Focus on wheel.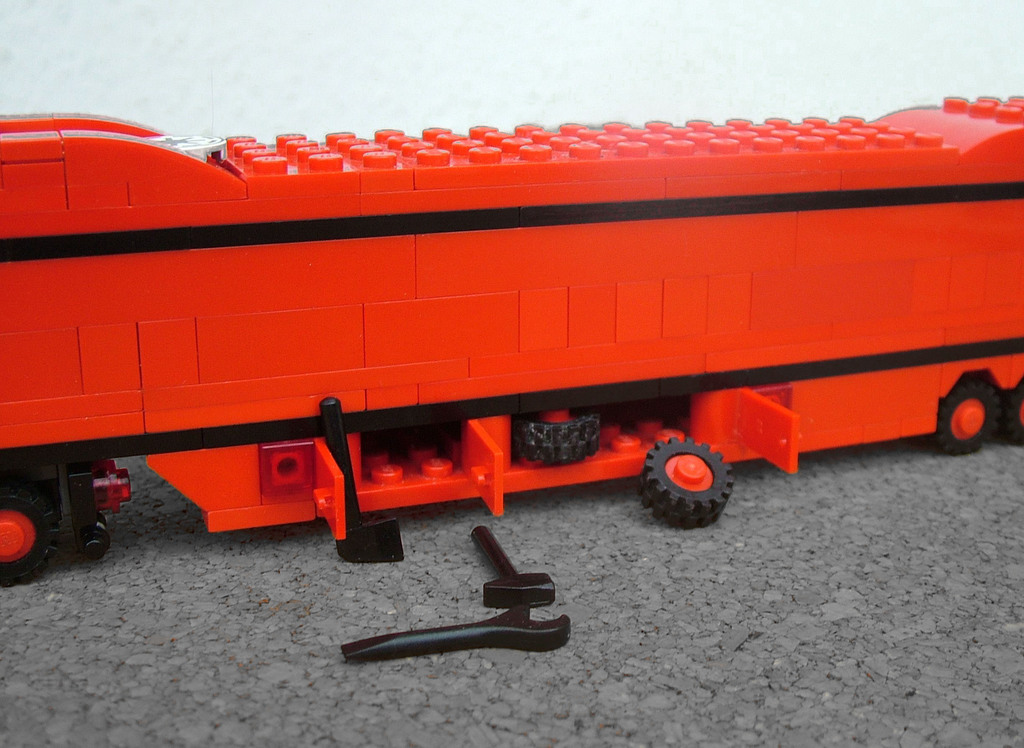
Focused at [x1=0, y1=487, x2=52, y2=588].
